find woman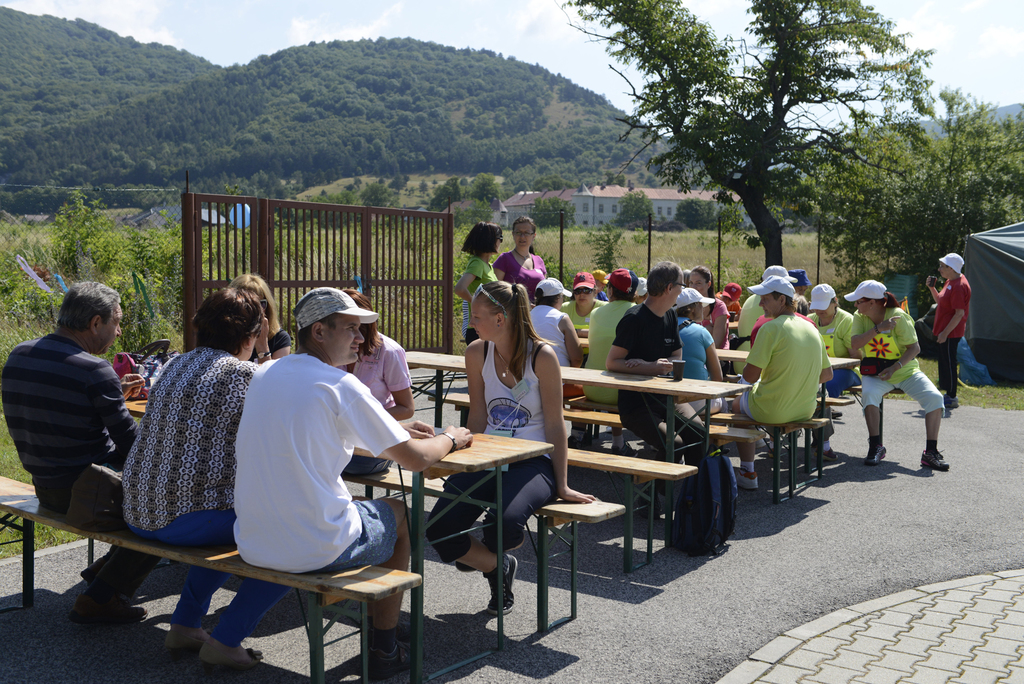
bbox(118, 285, 296, 671)
